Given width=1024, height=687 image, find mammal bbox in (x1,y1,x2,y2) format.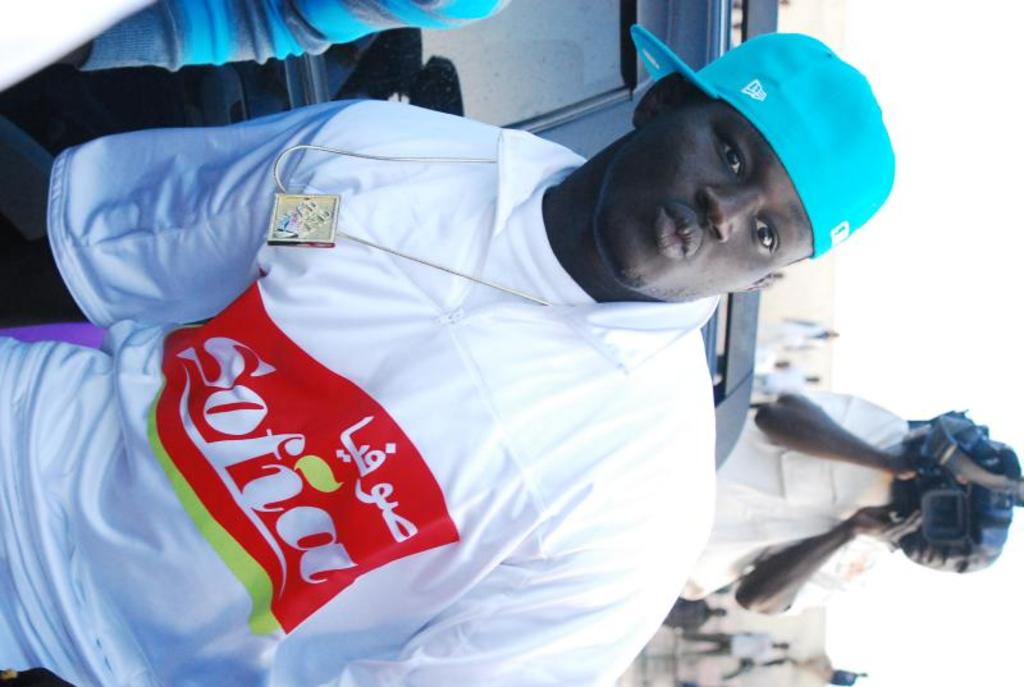
(0,0,512,78).
